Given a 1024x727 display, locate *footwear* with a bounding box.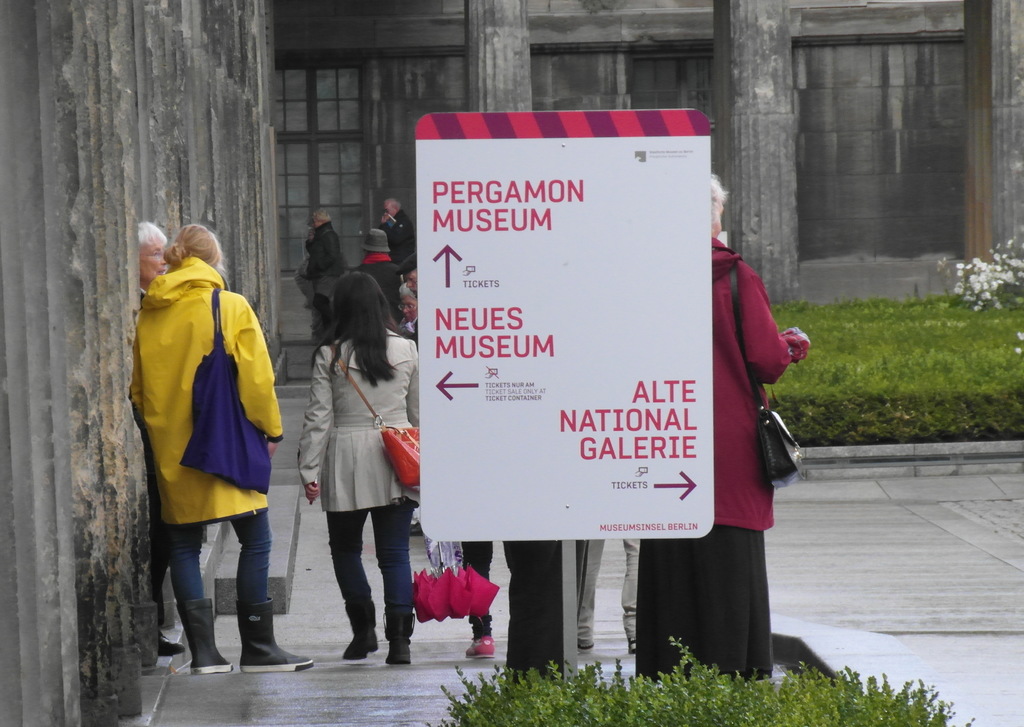
Located: select_region(179, 600, 237, 674).
